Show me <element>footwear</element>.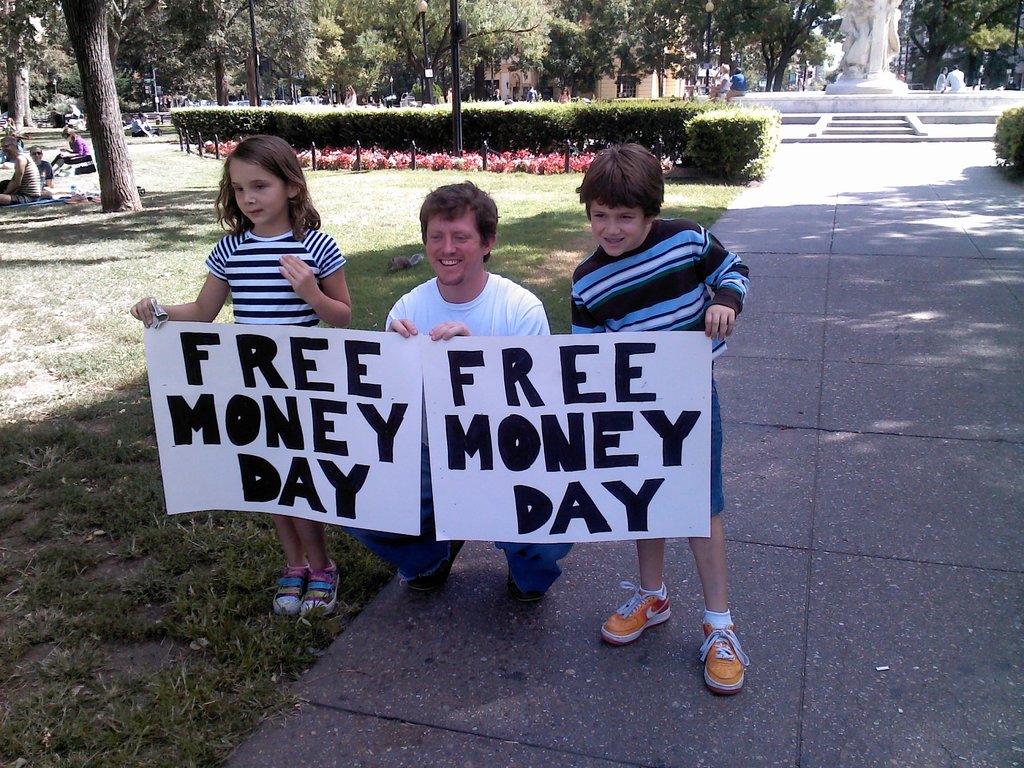
<element>footwear</element> is here: <region>305, 557, 341, 620</region>.
